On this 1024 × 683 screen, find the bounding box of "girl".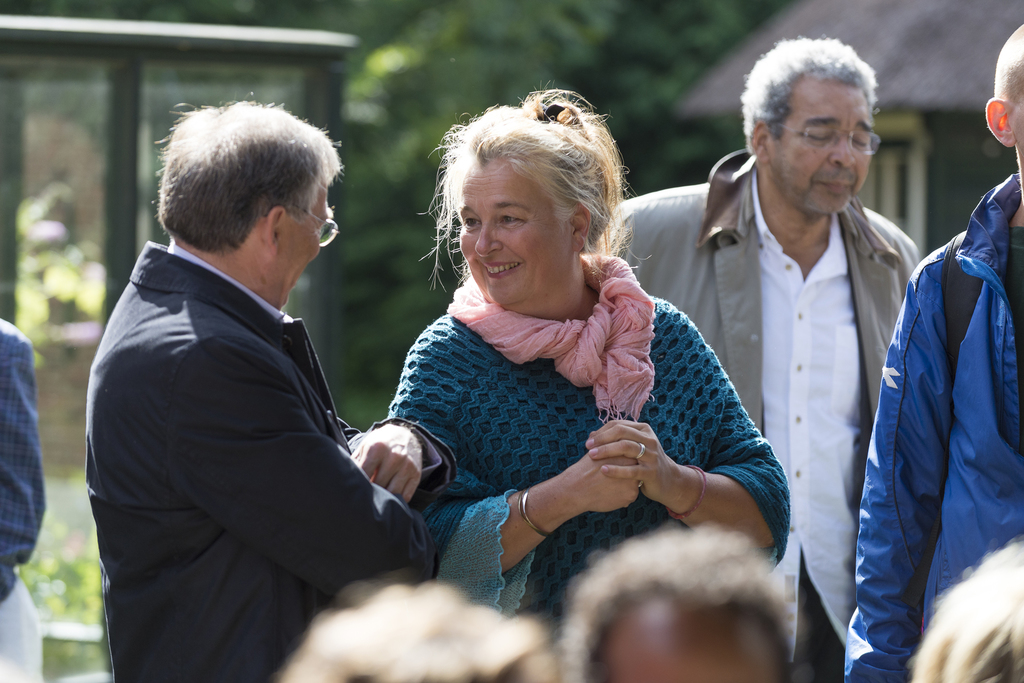
Bounding box: [377,88,795,623].
